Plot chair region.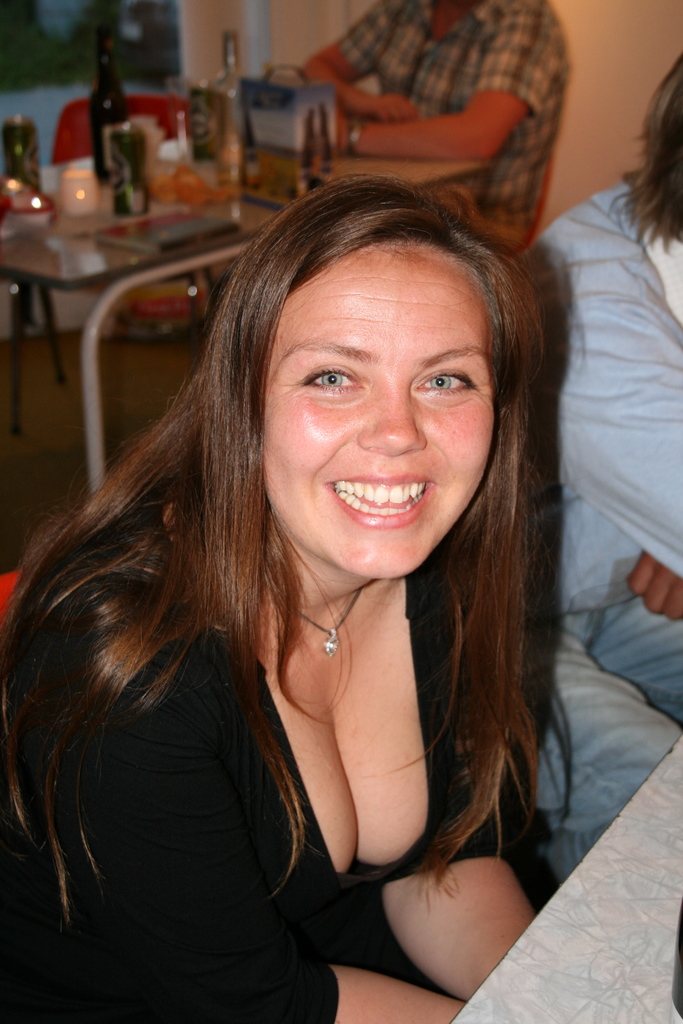
Plotted at (10,91,197,432).
